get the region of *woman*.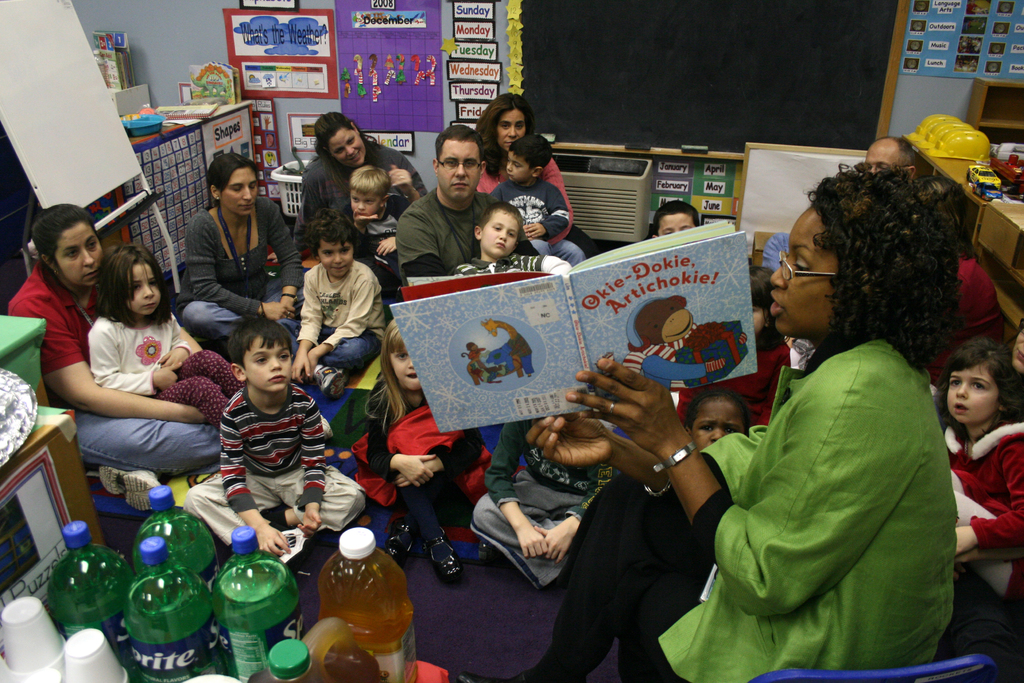
select_region(181, 149, 303, 340).
